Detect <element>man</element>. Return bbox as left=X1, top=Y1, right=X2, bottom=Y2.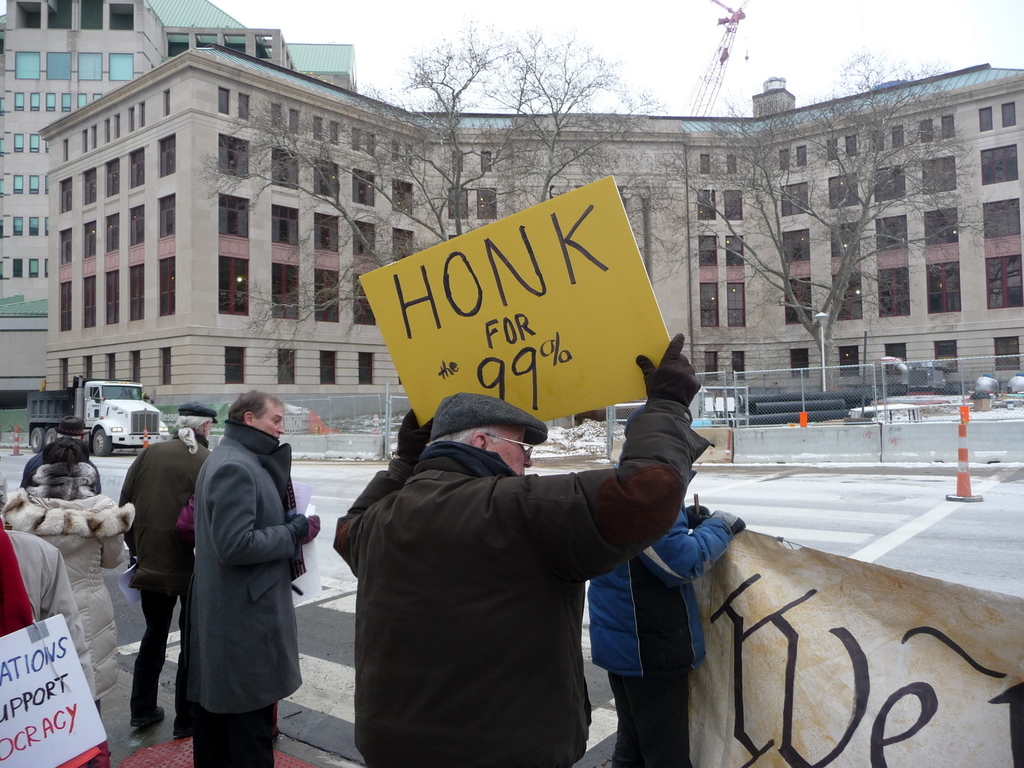
left=182, top=386, right=320, bottom=767.
